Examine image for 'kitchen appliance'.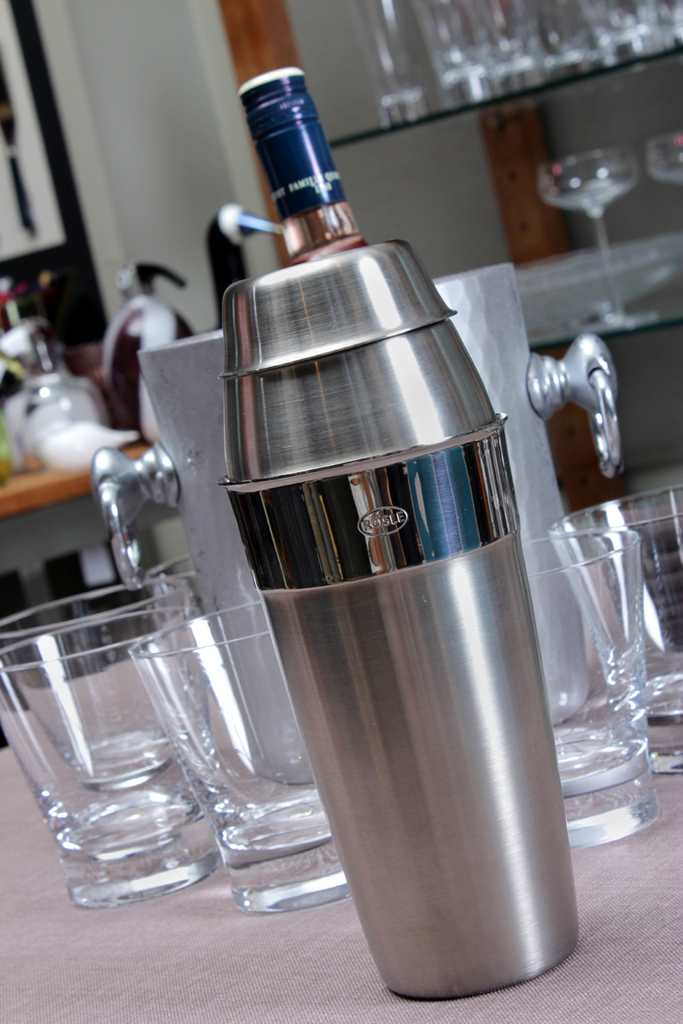
Examination result: (140, 595, 338, 911).
